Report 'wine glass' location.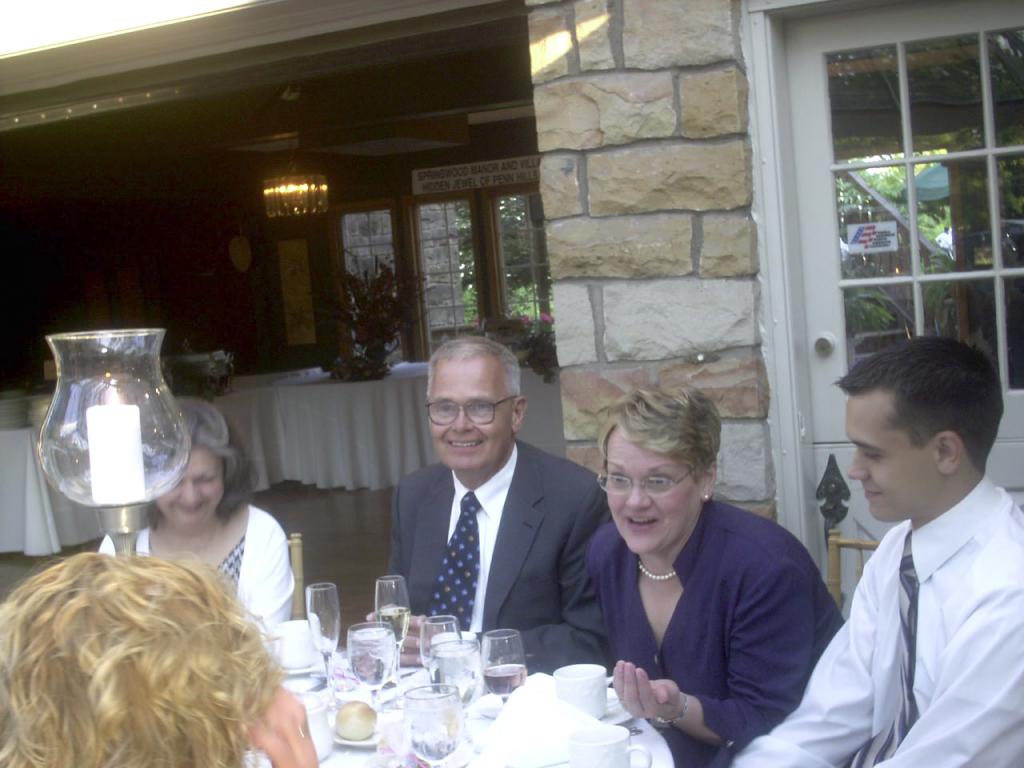
Report: 433:642:483:706.
